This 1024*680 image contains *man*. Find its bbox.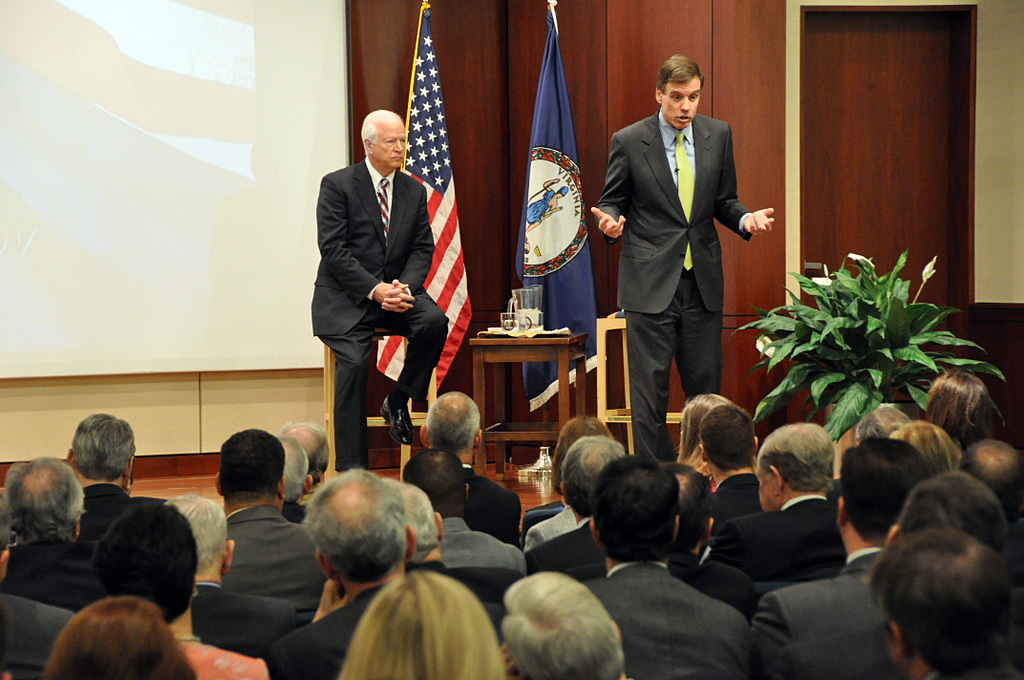
[408, 385, 509, 518].
